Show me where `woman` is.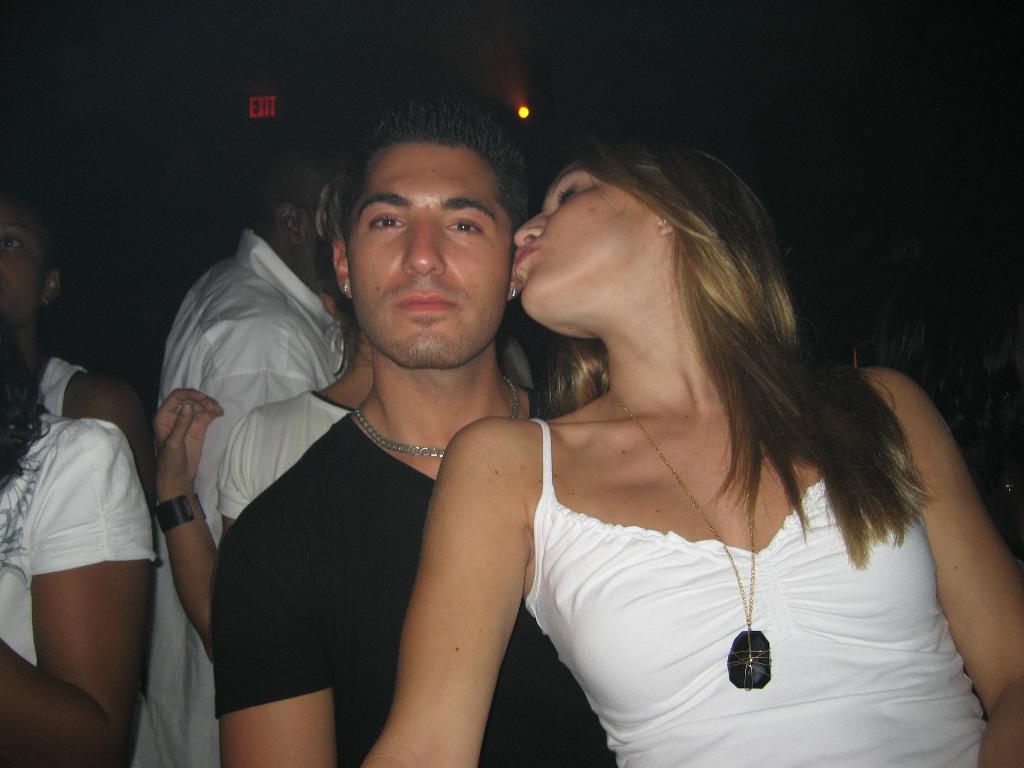
`woman` is at <region>431, 139, 1007, 767</region>.
